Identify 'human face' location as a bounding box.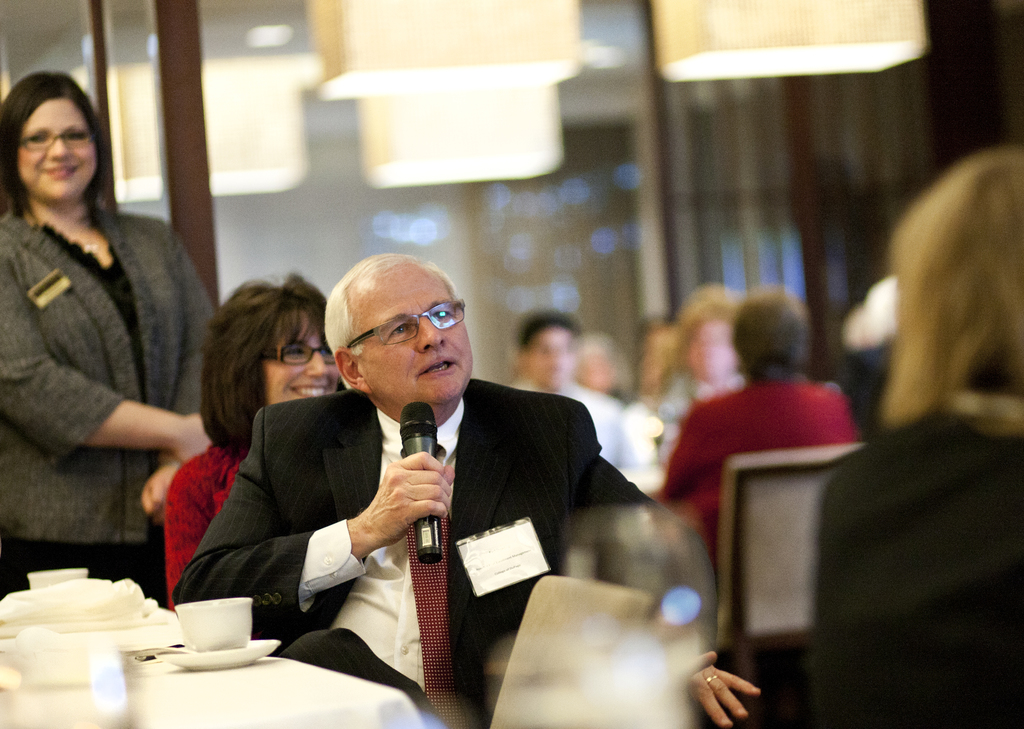
688,316,740,388.
